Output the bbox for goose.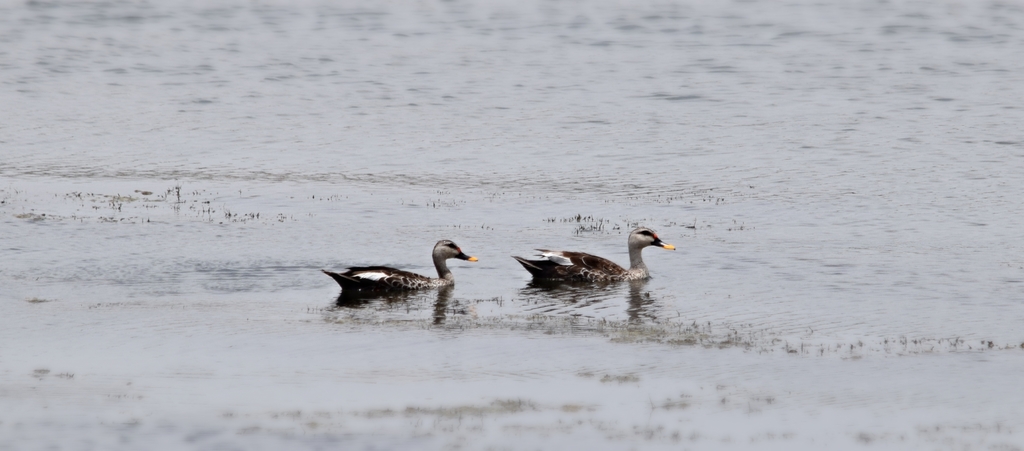
box(508, 226, 688, 293).
